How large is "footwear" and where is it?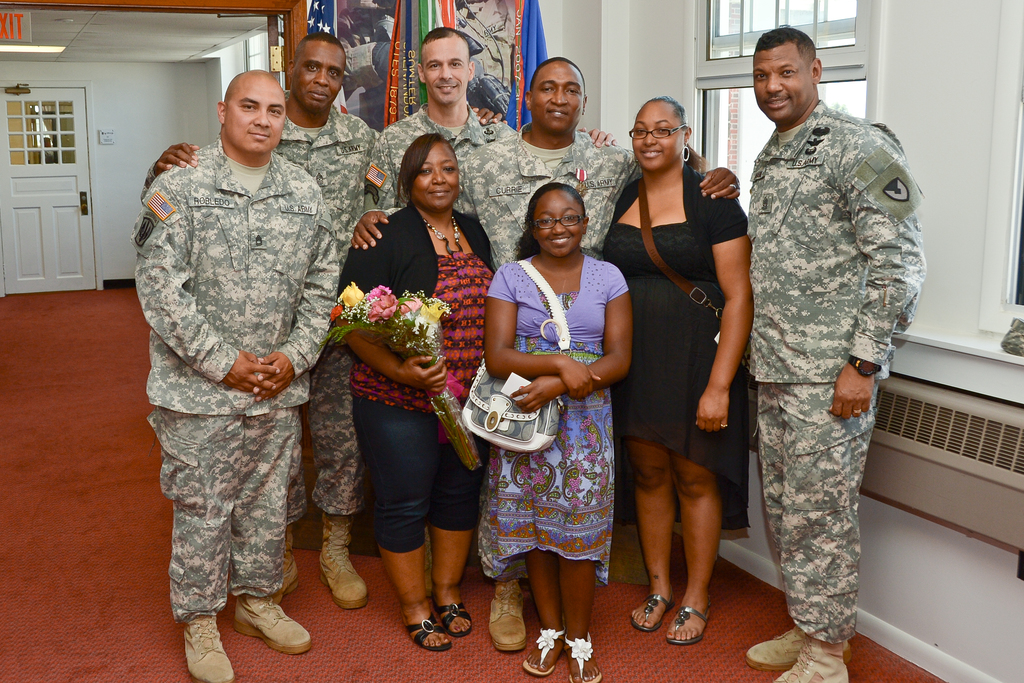
Bounding box: {"x1": 631, "y1": 589, "x2": 674, "y2": 630}.
